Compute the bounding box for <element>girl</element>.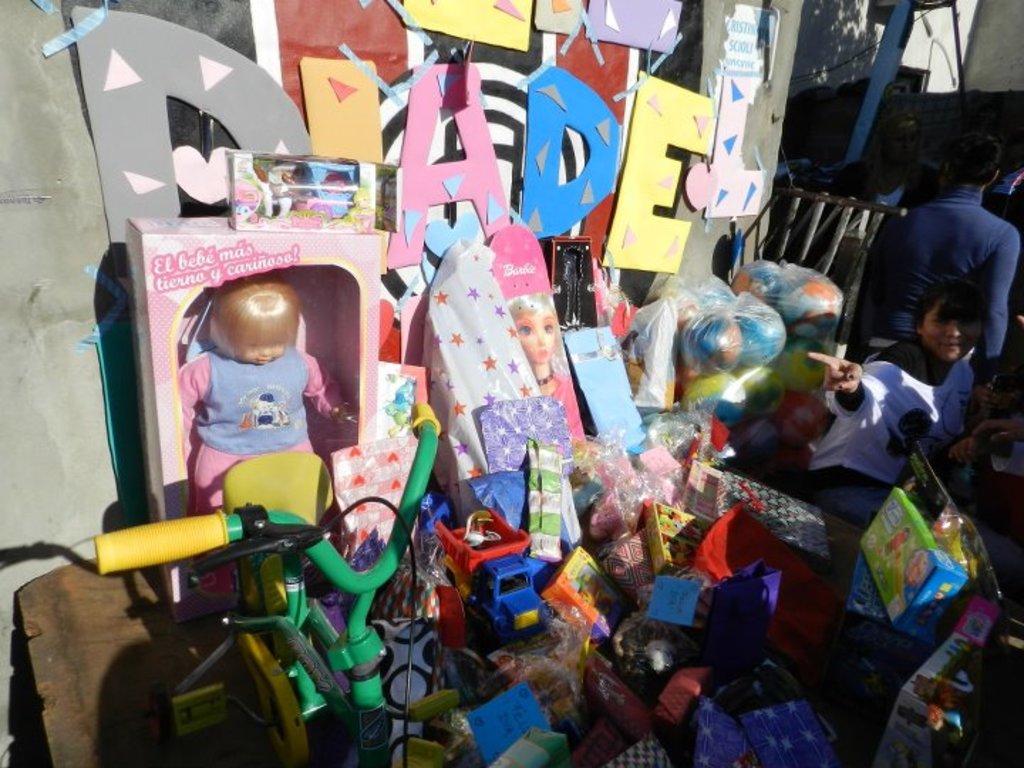
bbox(804, 286, 986, 513).
